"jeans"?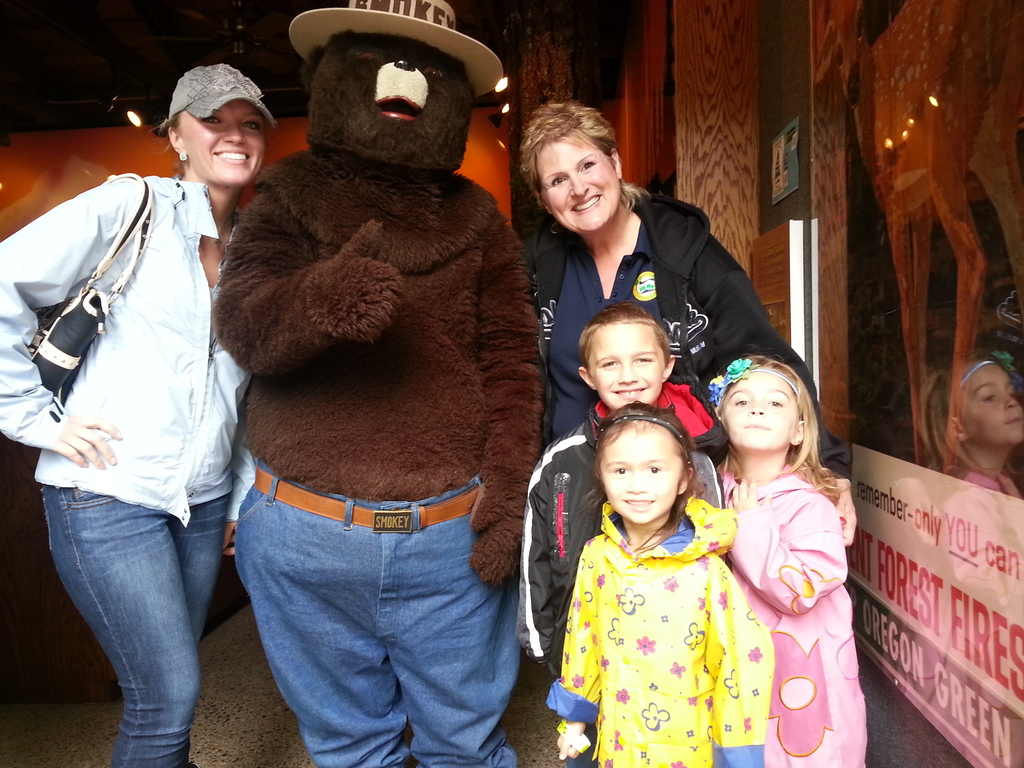
crop(36, 478, 231, 748)
